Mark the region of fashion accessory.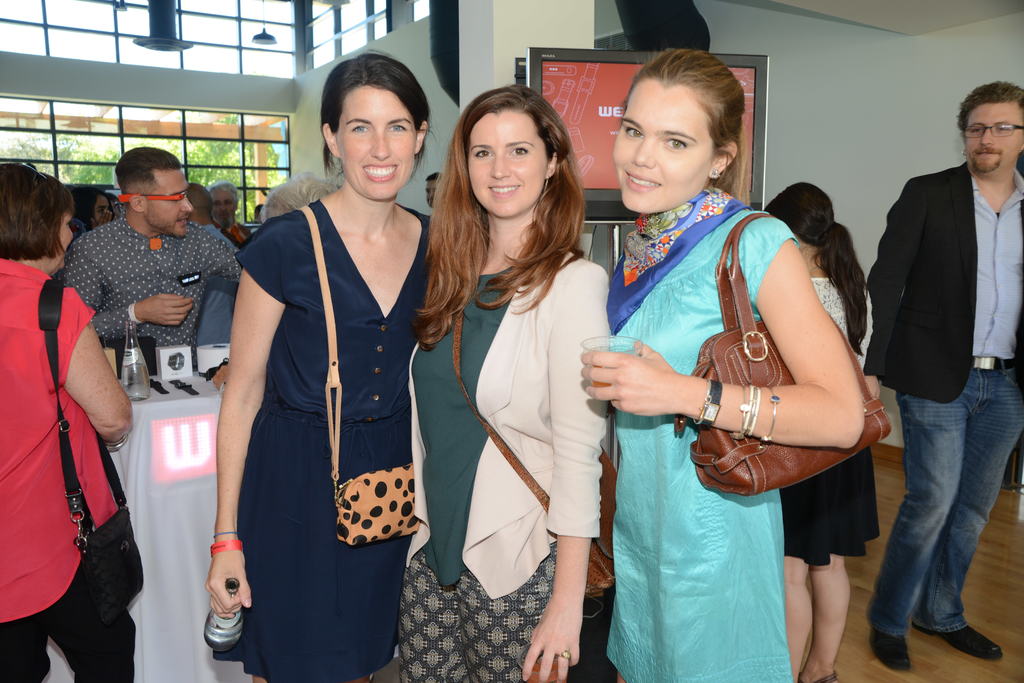
Region: [554, 649, 573, 664].
